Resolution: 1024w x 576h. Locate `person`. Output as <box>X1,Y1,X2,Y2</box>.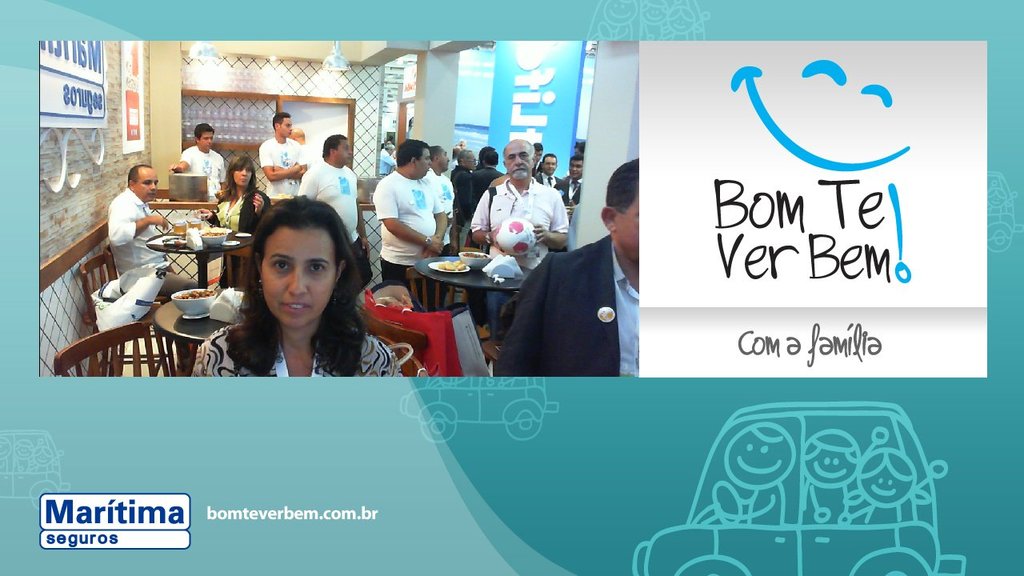
<box>495,161,639,379</box>.
